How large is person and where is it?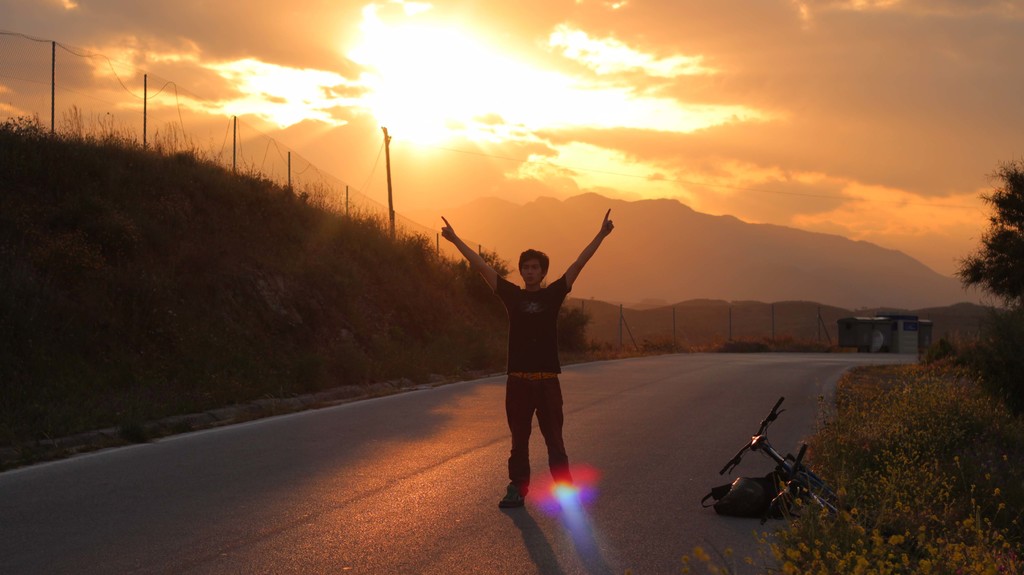
Bounding box: bbox(452, 193, 622, 469).
